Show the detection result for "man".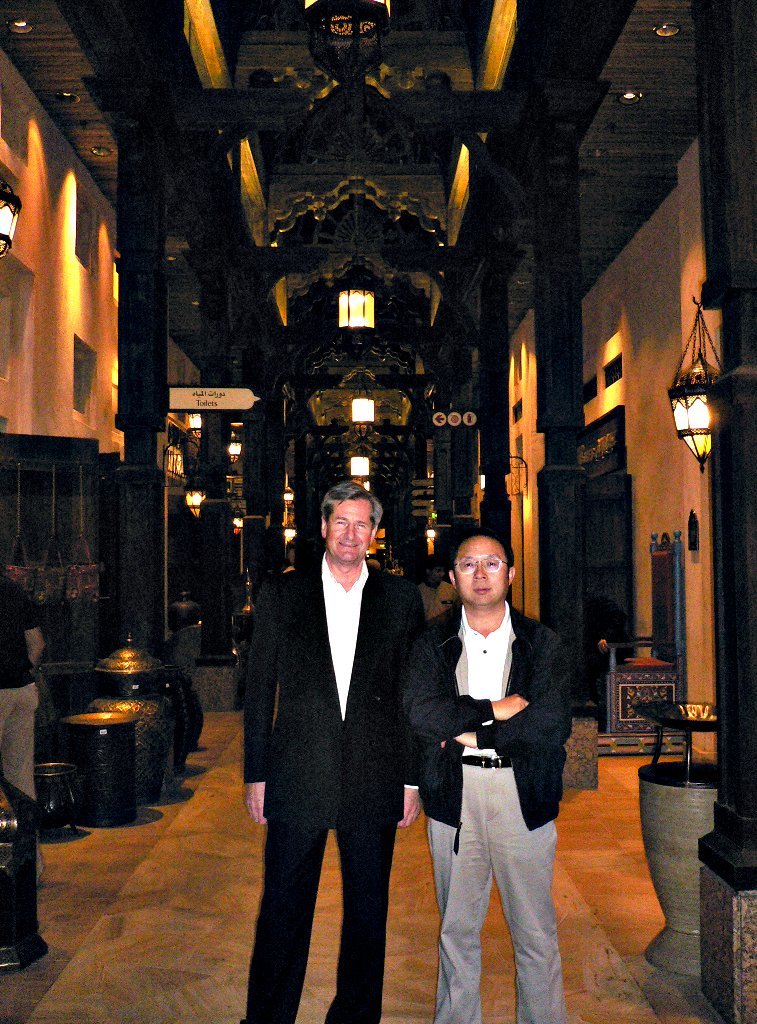
(x1=413, y1=508, x2=573, y2=1002).
